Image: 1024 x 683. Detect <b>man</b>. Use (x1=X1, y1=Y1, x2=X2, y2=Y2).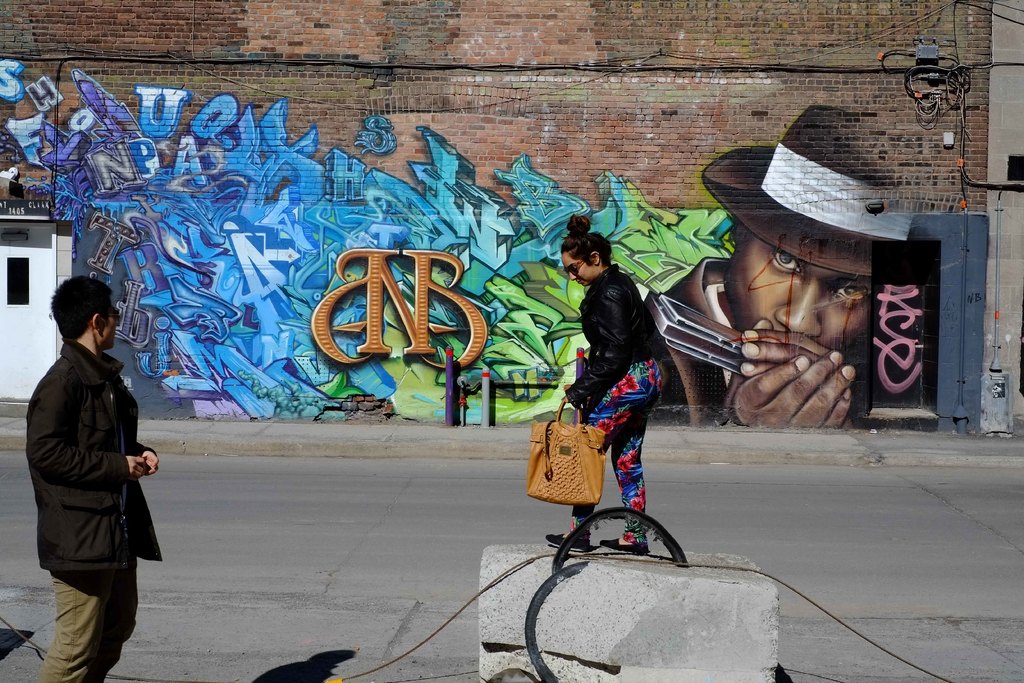
(x1=22, y1=268, x2=159, y2=669).
